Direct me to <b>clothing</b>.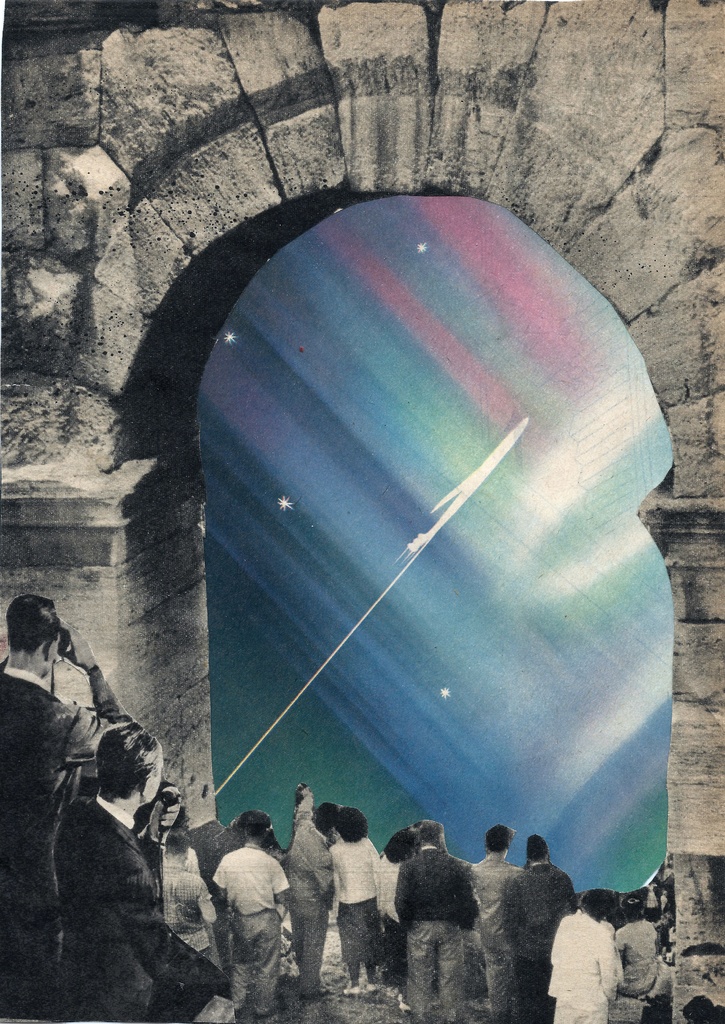
Direction: [4,642,132,1023].
